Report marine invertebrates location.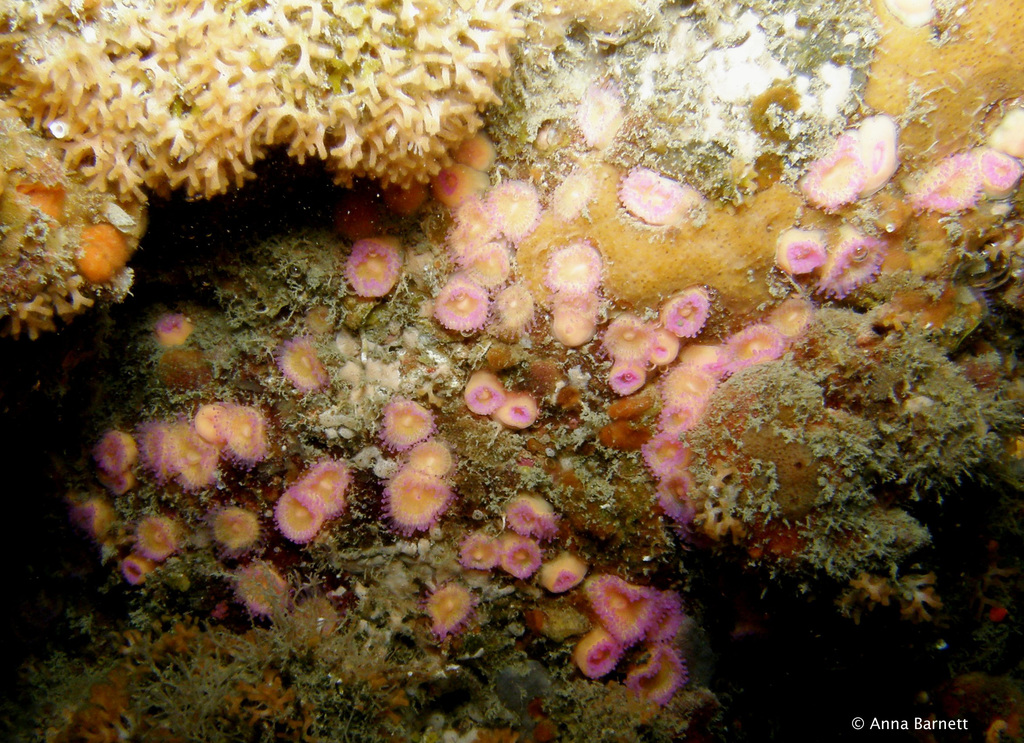
Report: Rect(645, 587, 694, 644).
